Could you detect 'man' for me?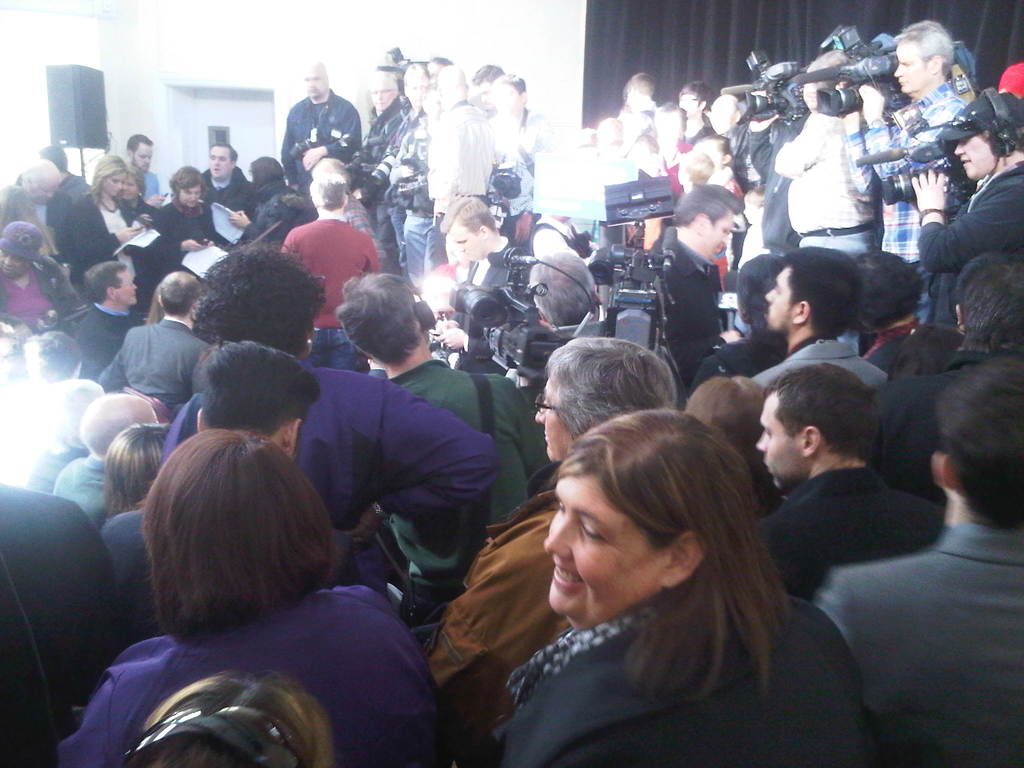
Detection result: region(0, 321, 27, 387).
